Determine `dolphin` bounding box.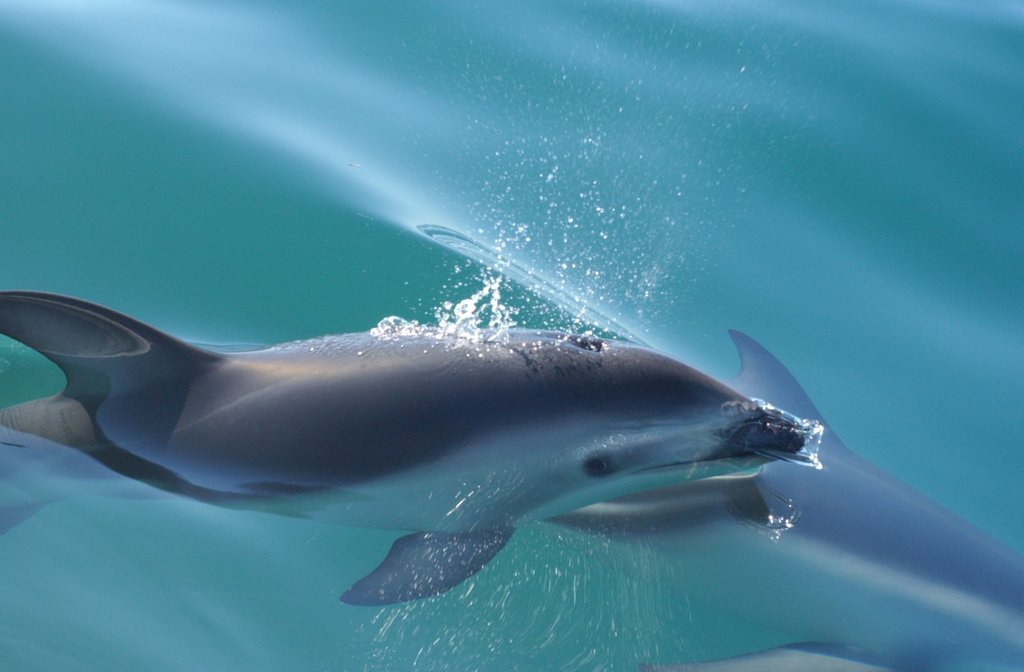
Determined: (0, 285, 815, 605).
